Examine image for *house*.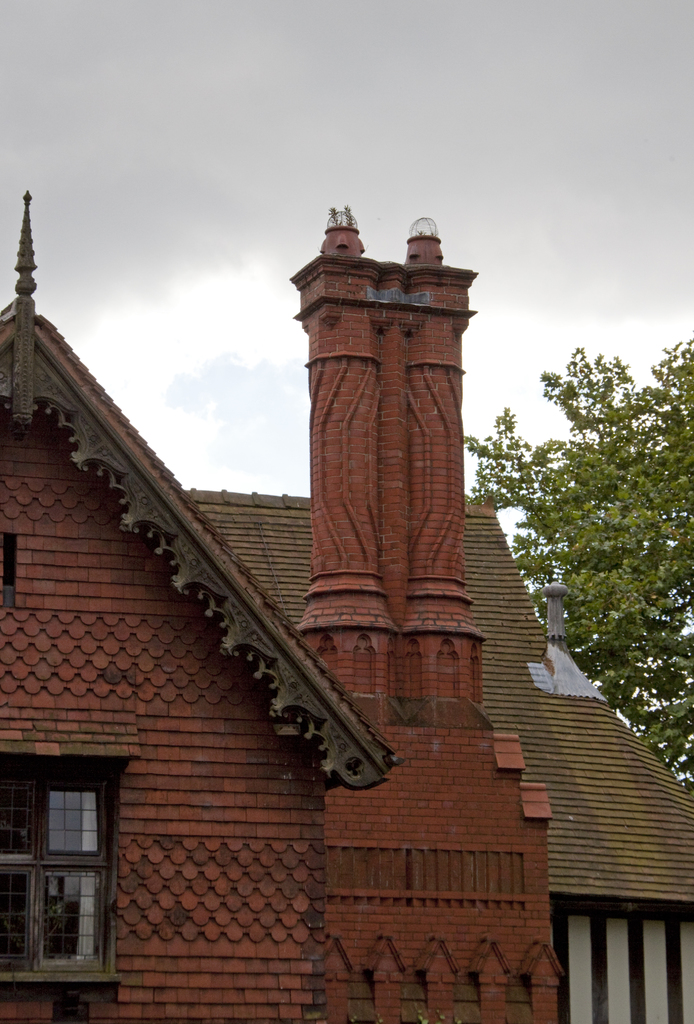
Examination result: 0:188:693:1016.
